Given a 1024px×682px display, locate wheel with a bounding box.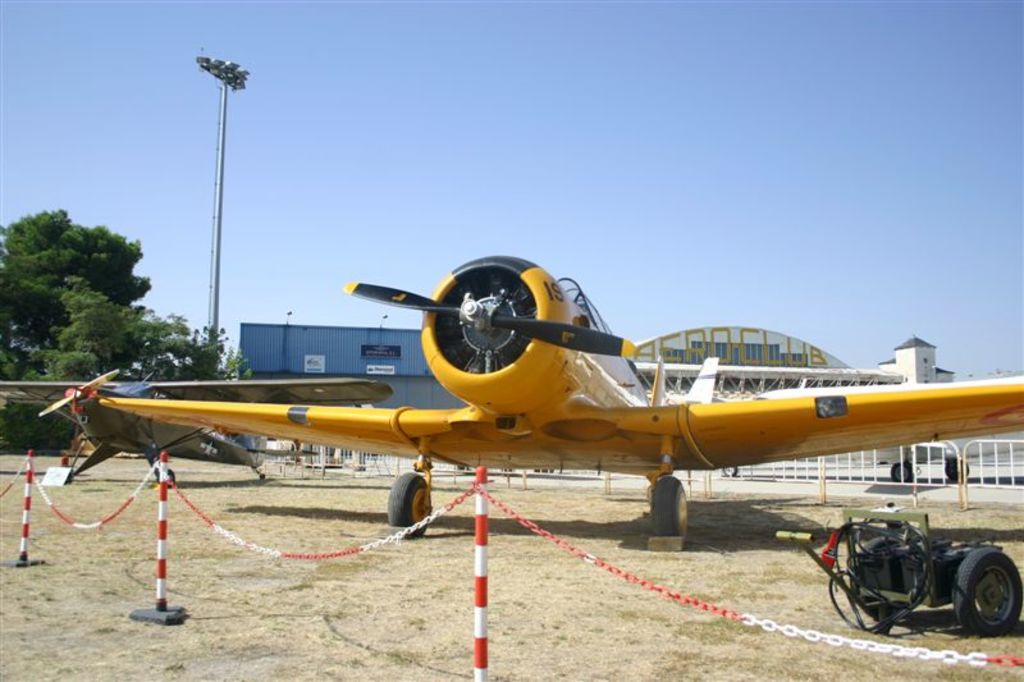
Located: locate(383, 476, 434, 545).
